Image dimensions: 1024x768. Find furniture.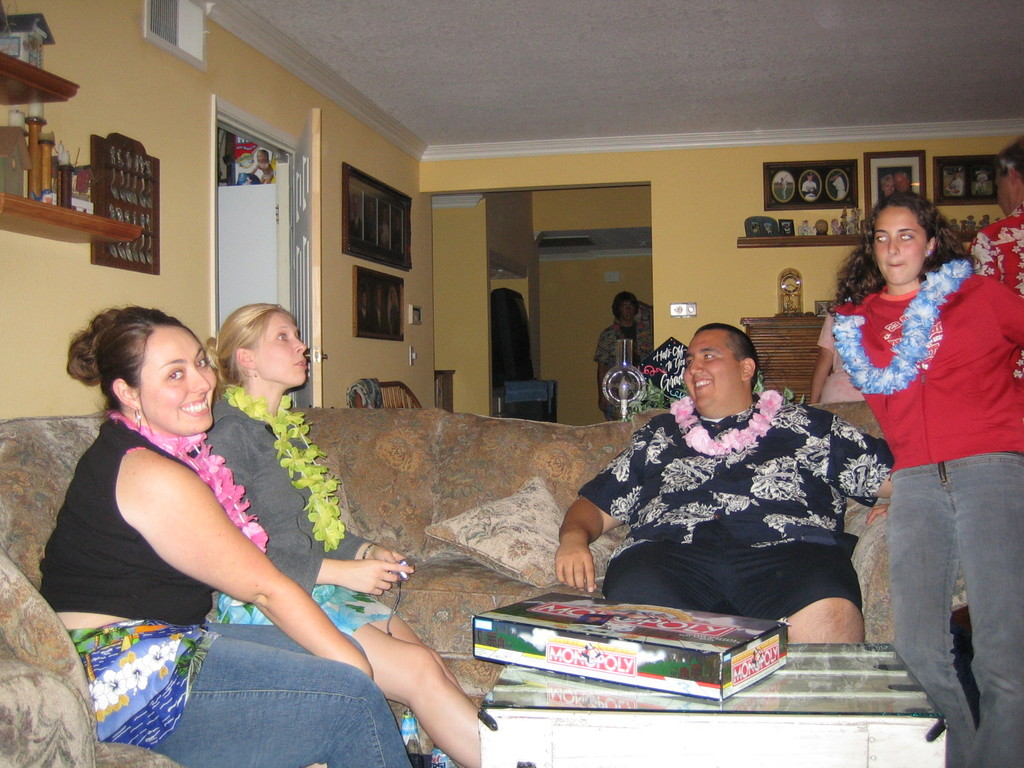
x1=737, y1=230, x2=977, y2=251.
